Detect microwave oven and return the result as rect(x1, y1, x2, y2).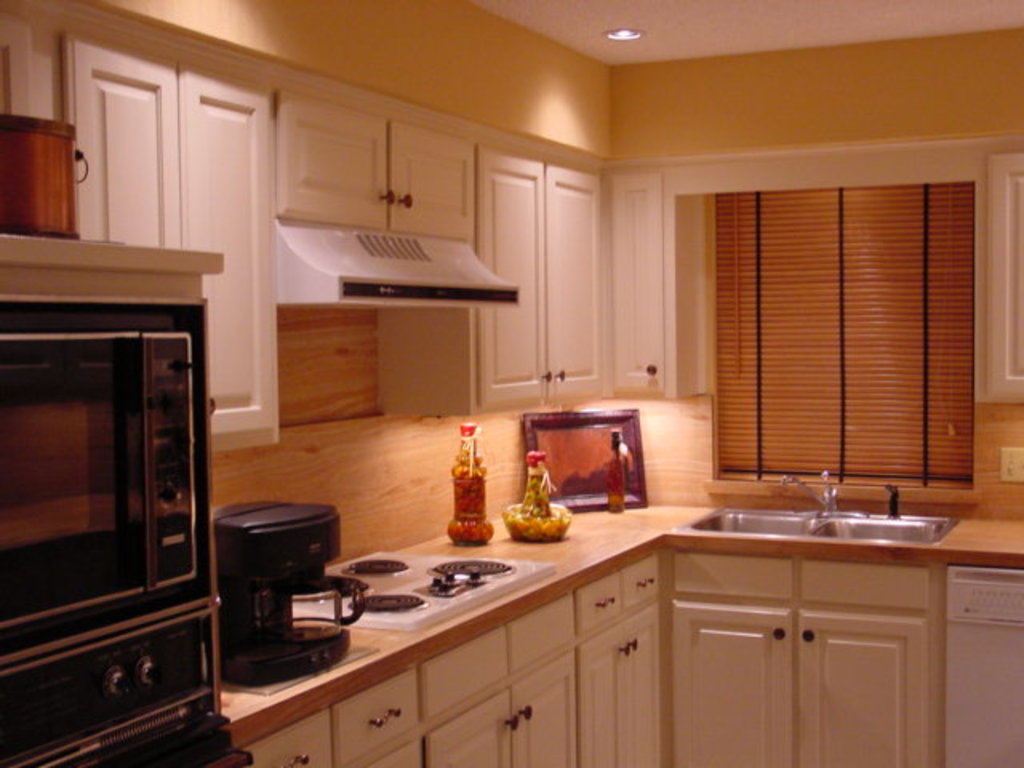
rect(0, 304, 214, 758).
